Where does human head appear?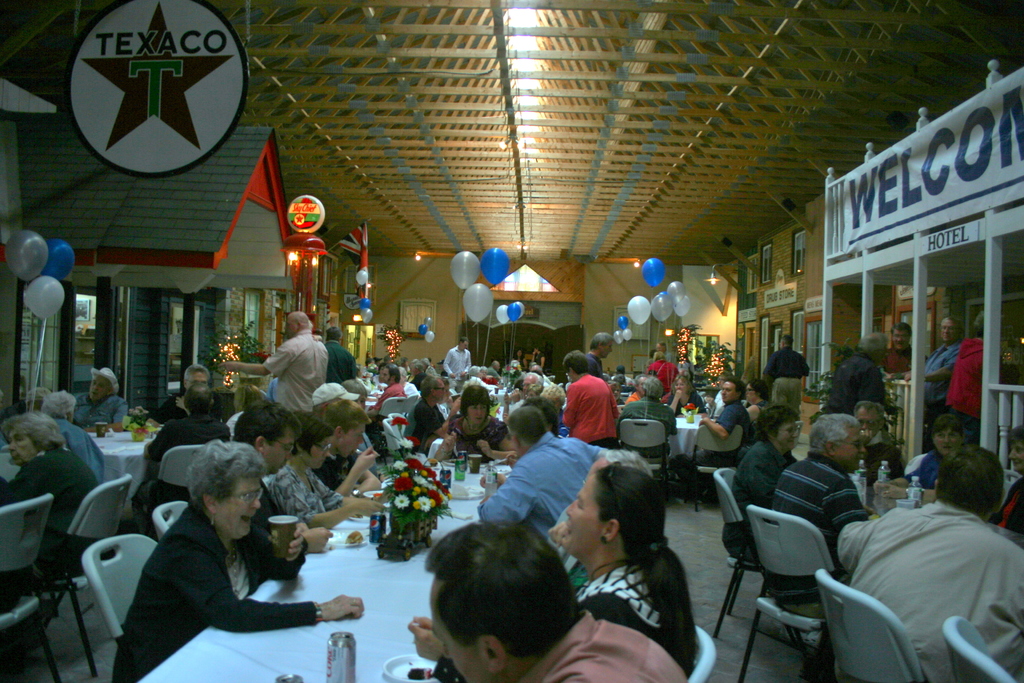
Appears at detection(778, 335, 792, 350).
